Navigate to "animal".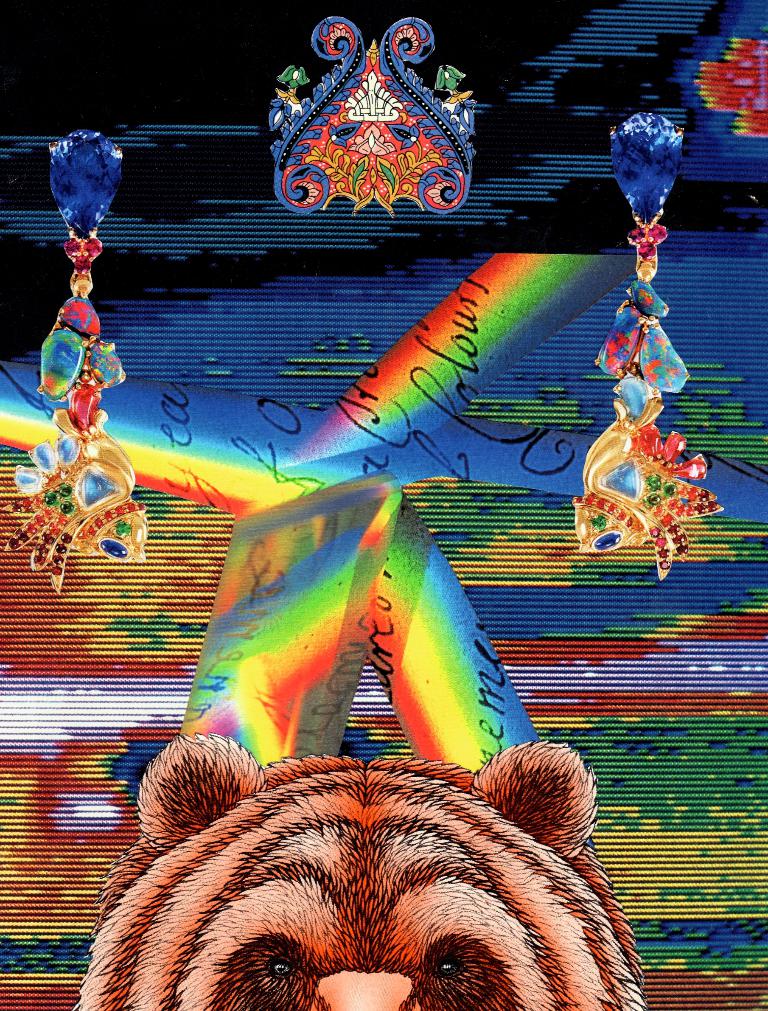
Navigation target: x1=71 y1=725 x2=632 y2=1010.
